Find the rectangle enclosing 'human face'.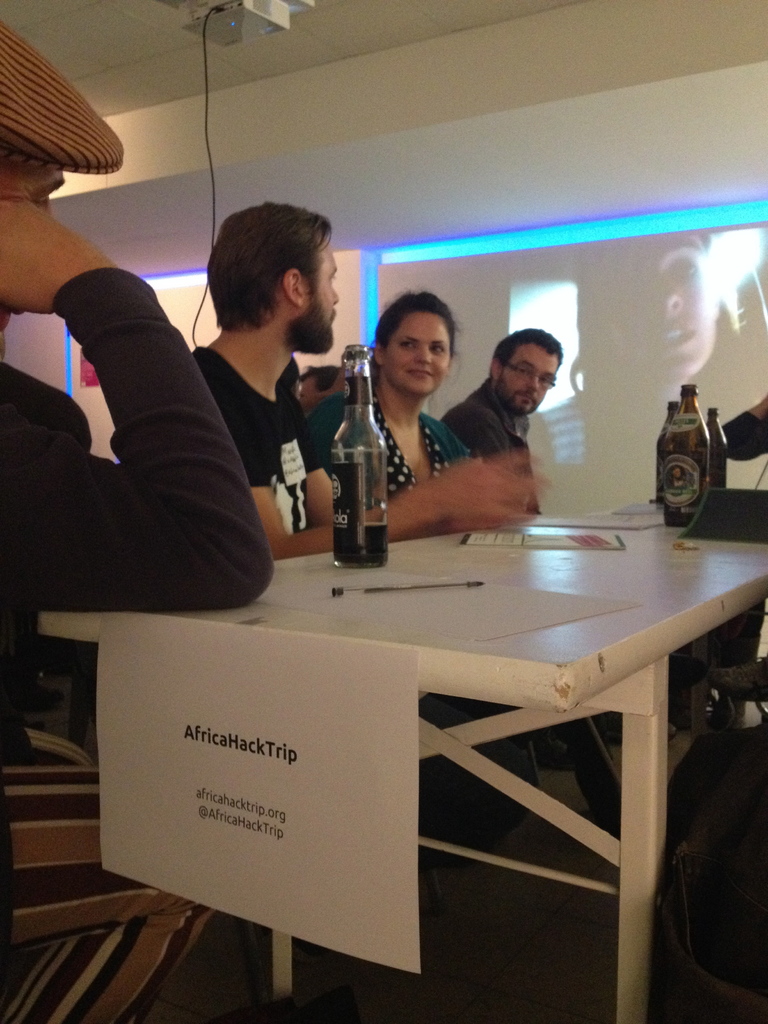
region(643, 236, 710, 370).
